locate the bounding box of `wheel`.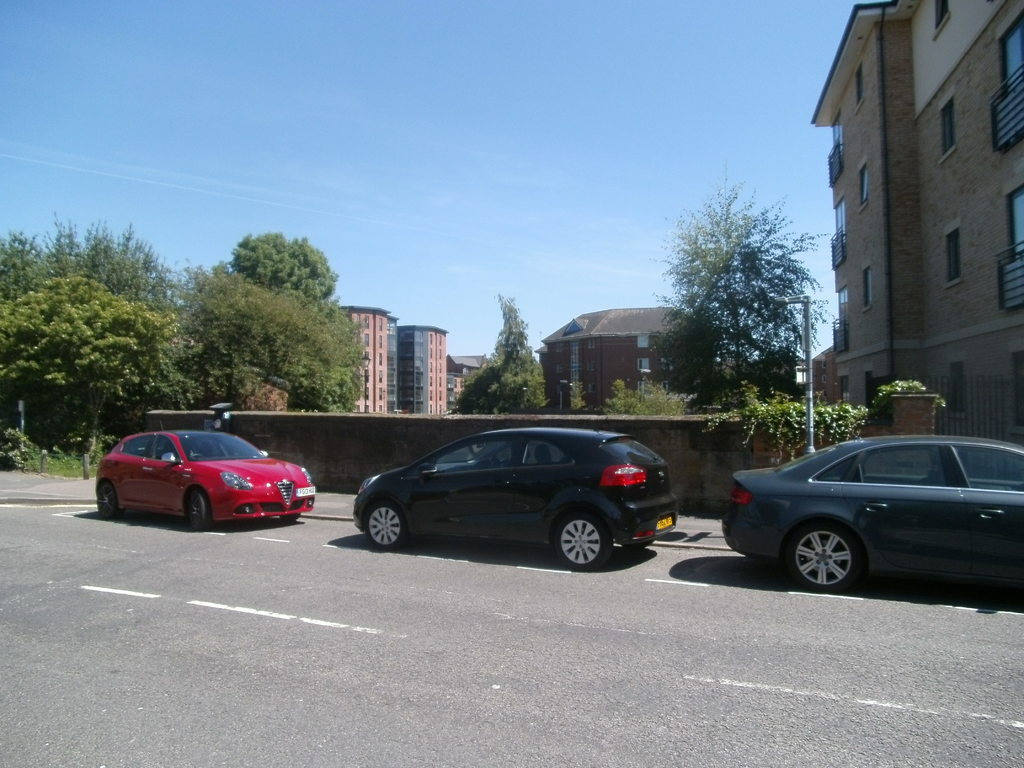
Bounding box: <region>539, 509, 622, 575</region>.
